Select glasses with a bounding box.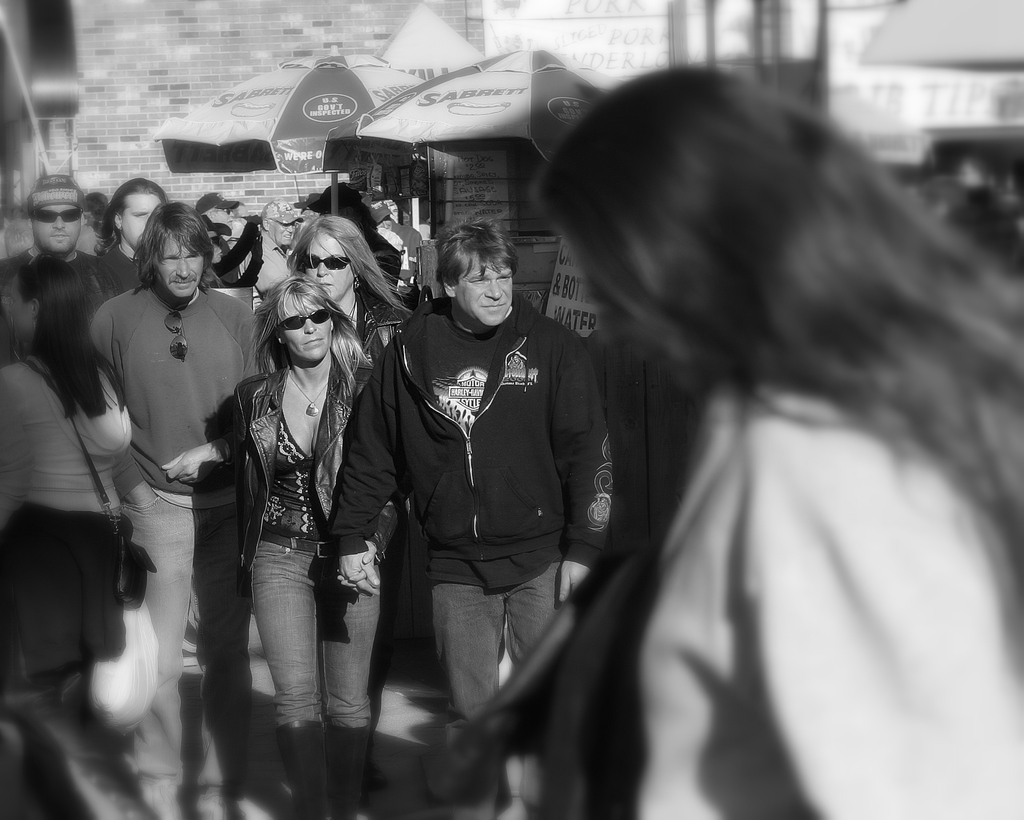
271/306/335/330.
